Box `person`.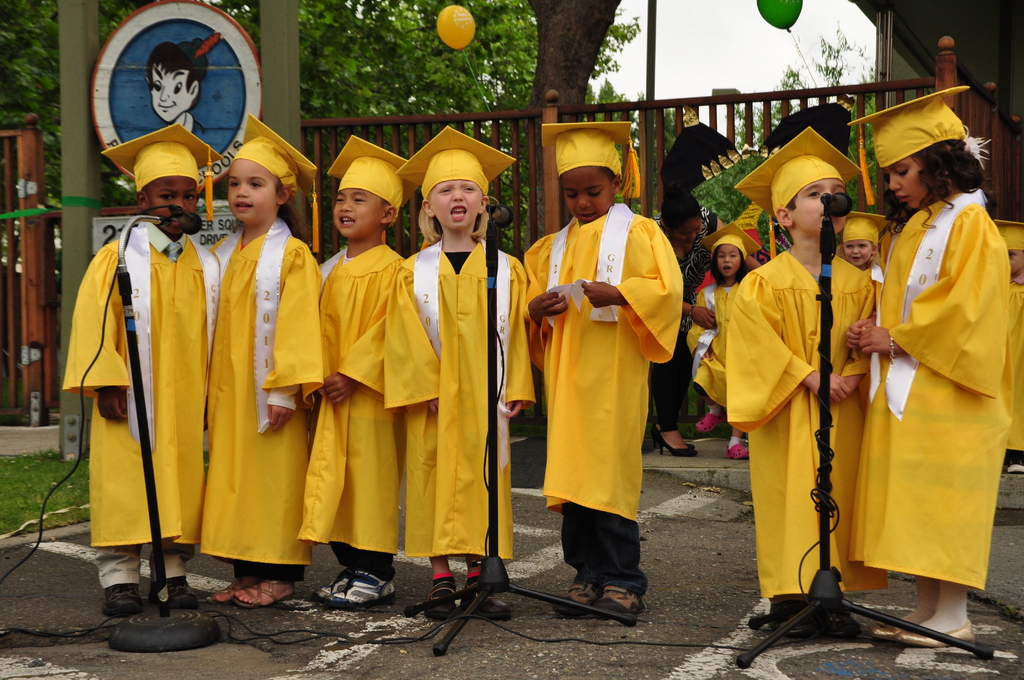
box(518, 122, 679, 631).
